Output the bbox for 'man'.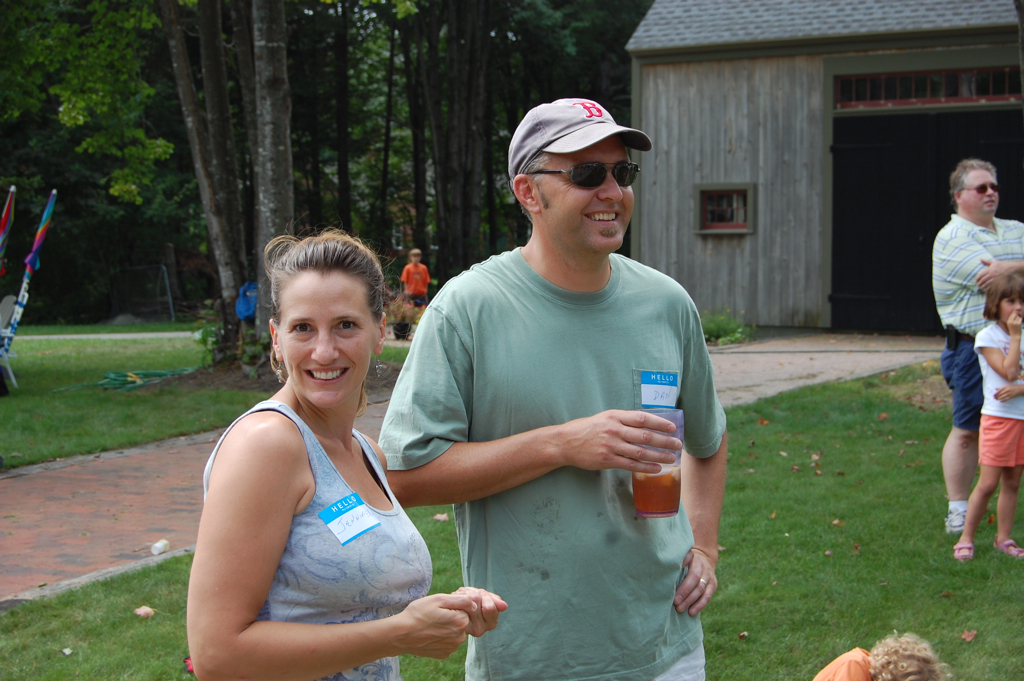
<region>380, 74, 755, 680</region>.
